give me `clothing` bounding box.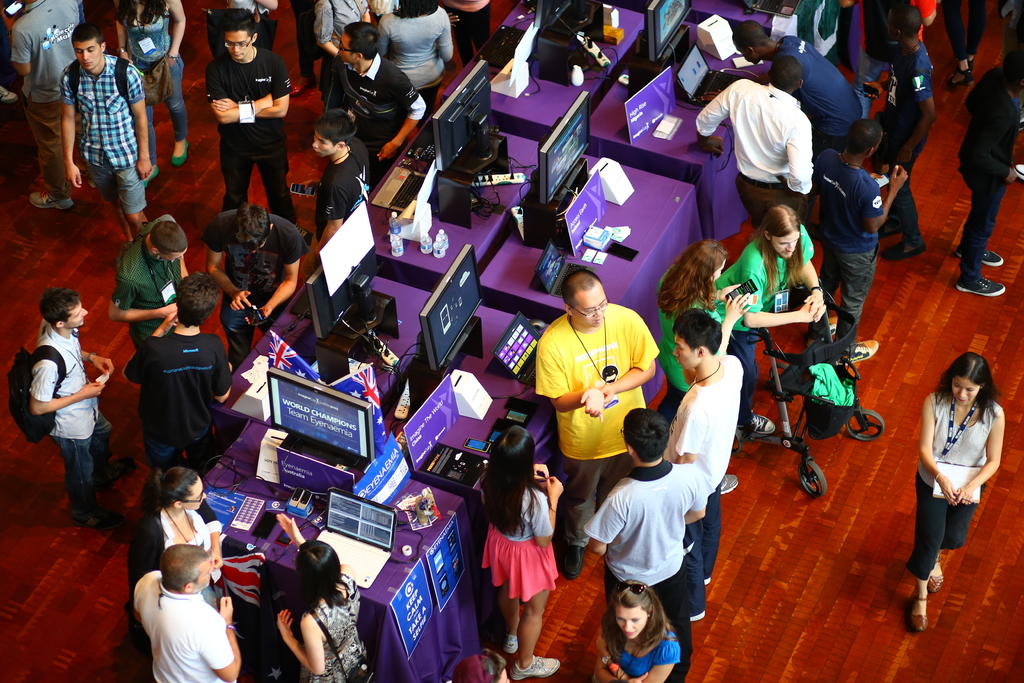
(959, 63, 1023, 278).
